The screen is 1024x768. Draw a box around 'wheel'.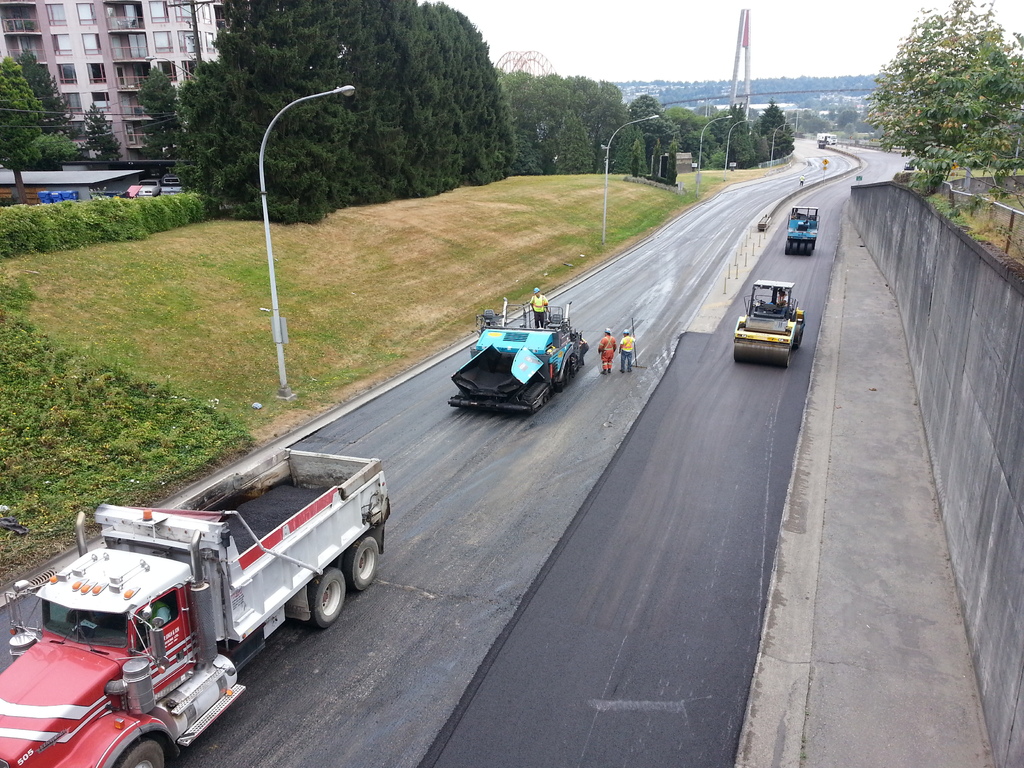
[329, 553, 344, 568].
